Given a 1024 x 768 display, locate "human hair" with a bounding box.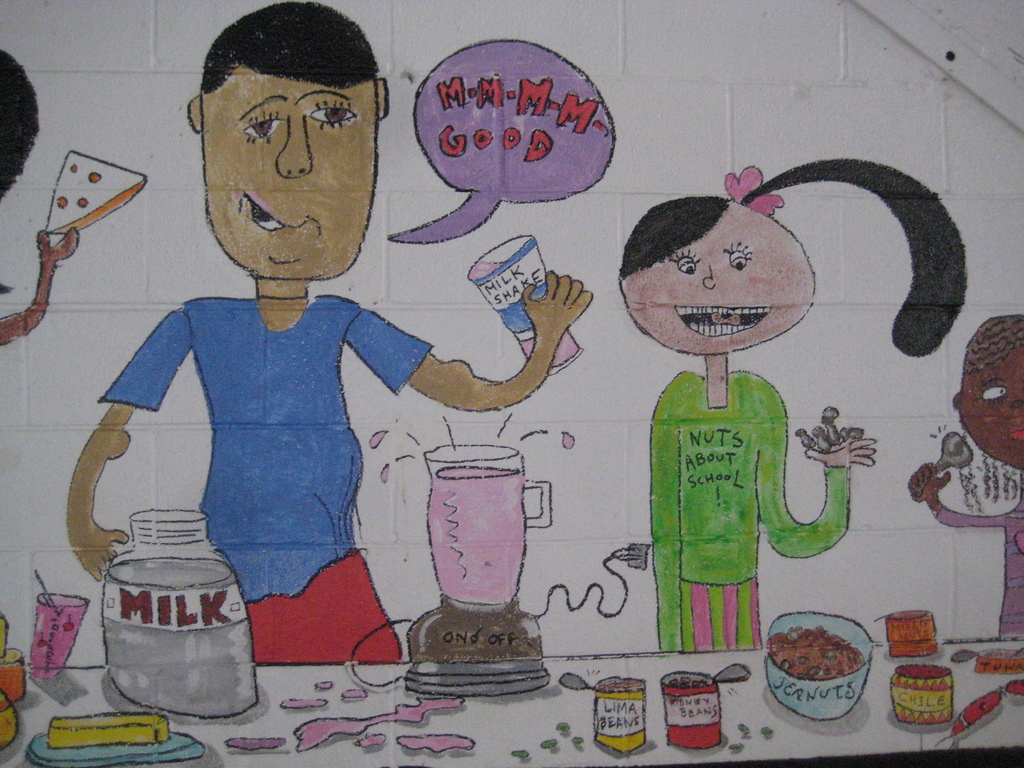
Located: x1=963, y1=316, x2=1023, y2=369.
